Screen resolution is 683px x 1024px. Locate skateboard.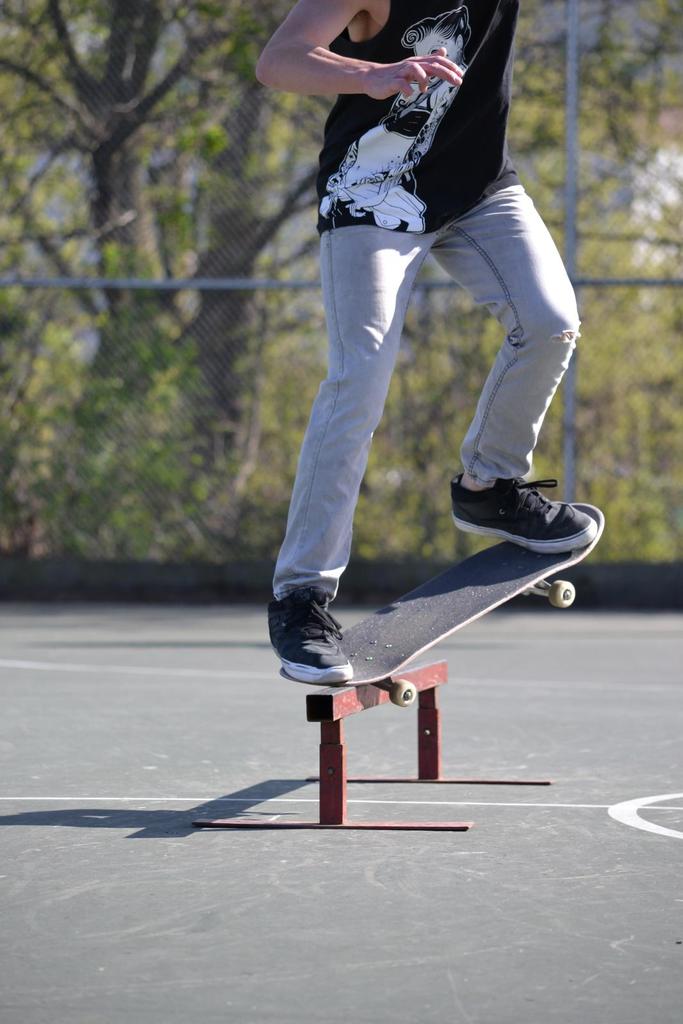
locate(278, 502, 606, 706).
